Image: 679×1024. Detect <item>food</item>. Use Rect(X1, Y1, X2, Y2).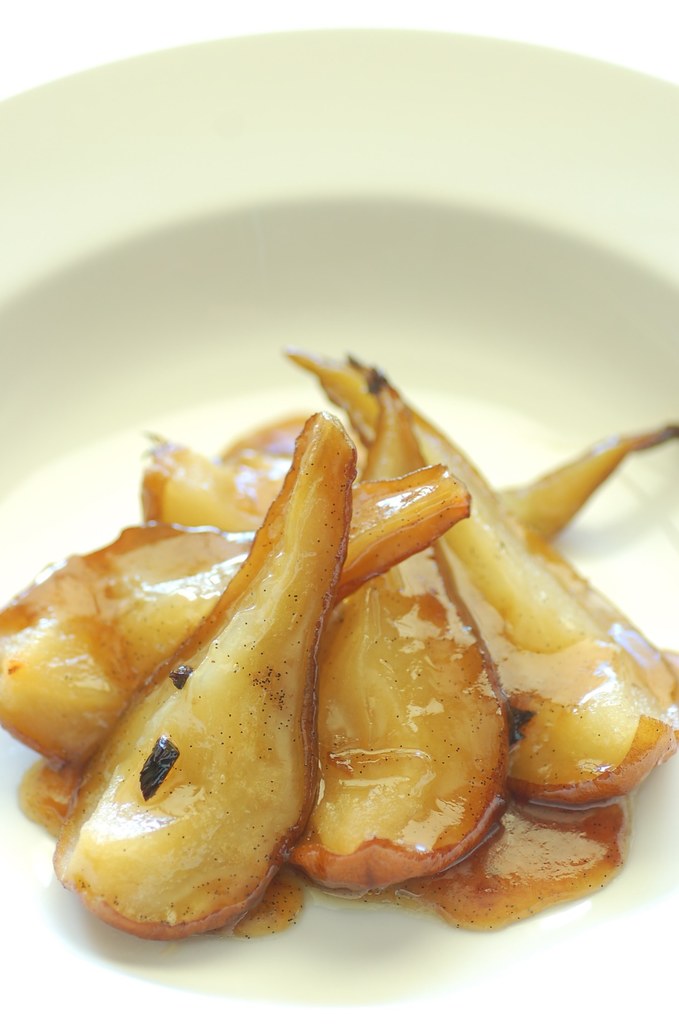
Rect(19, 339, 655, 938).
